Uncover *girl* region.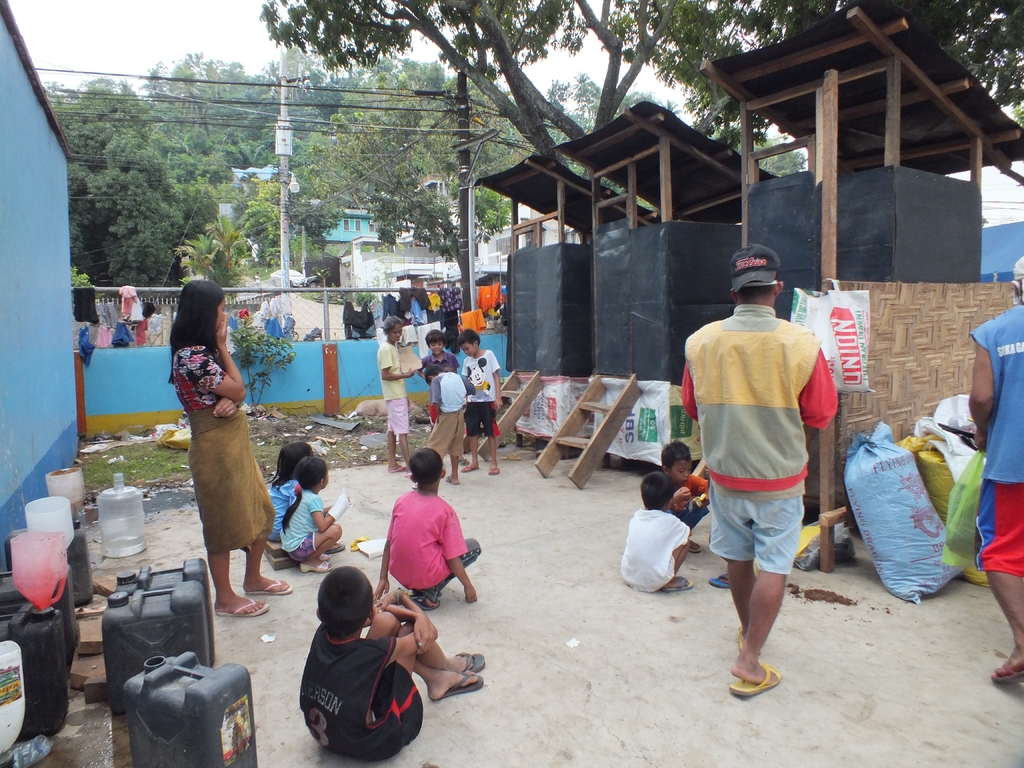
Uncovered: box(266, 443, 343, 556).
